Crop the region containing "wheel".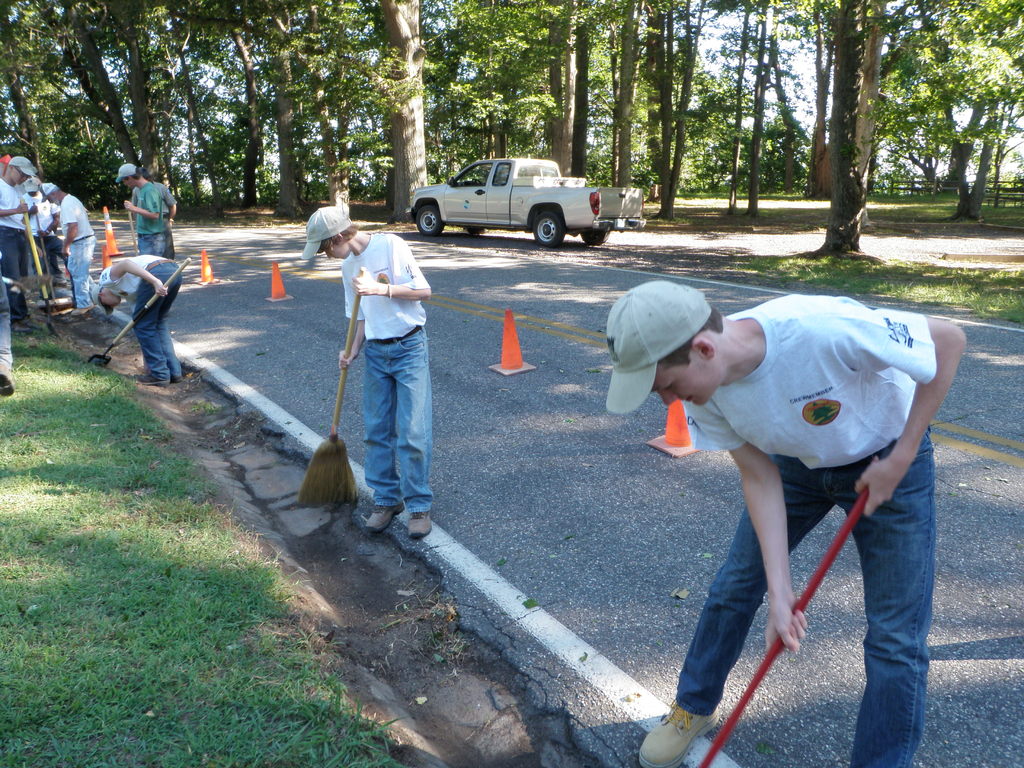
Crop region: crop(529, 209, 569, 247).
